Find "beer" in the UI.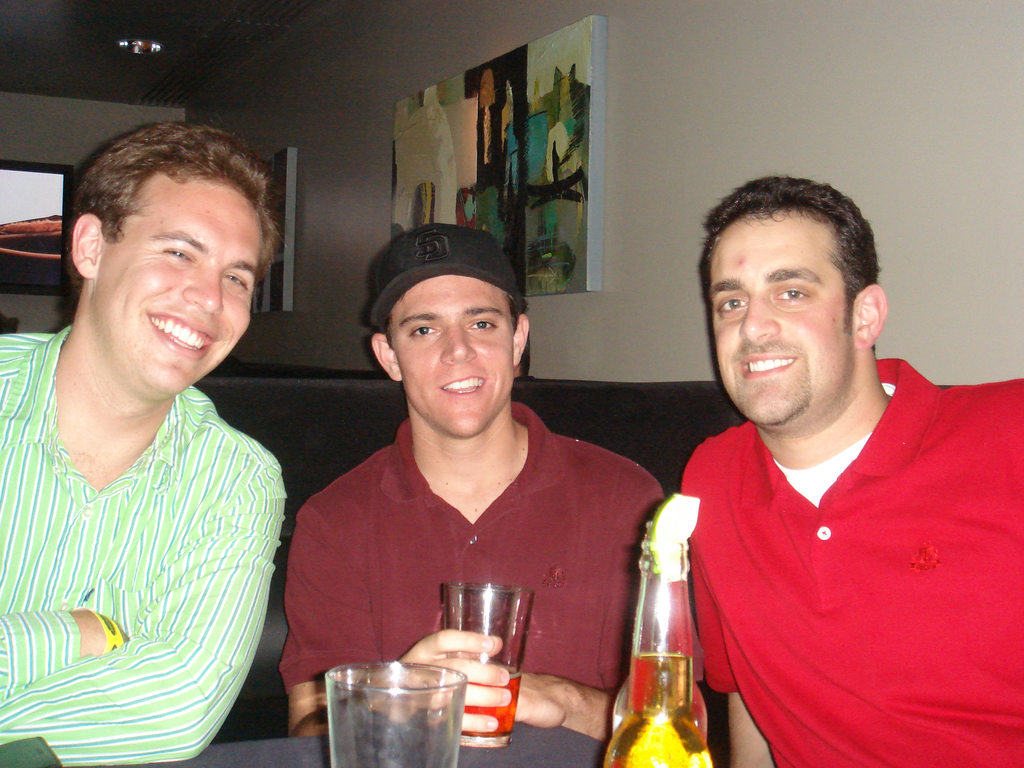
UI element at pyautogui.locateOnScreen(603, 646, 712, 767).
